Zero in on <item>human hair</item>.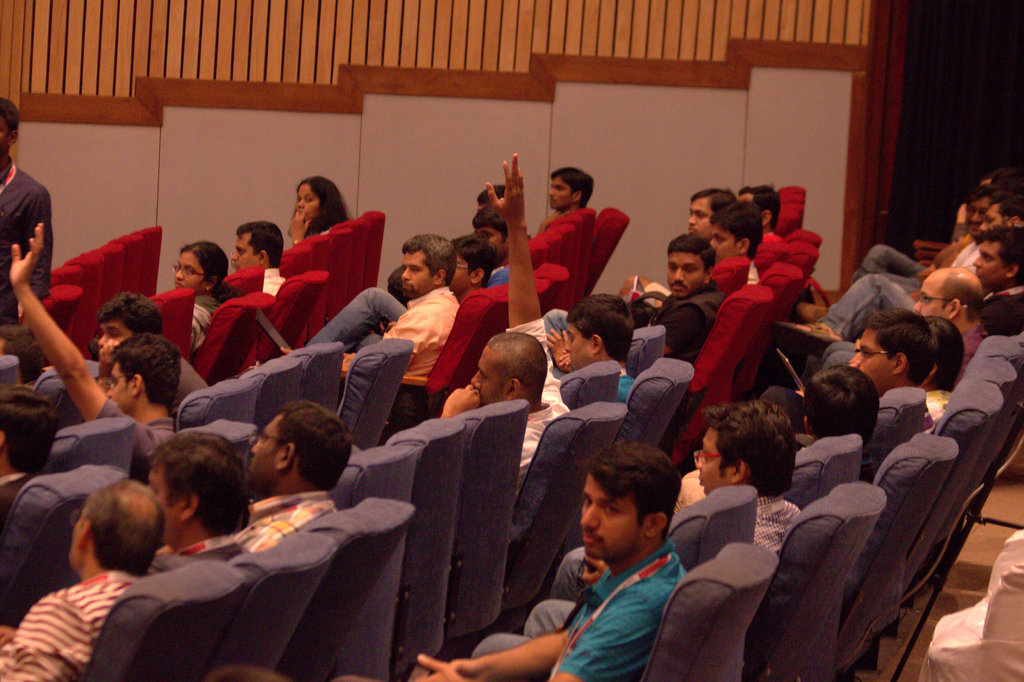
Zeroed in: box=[0, 93, 22, 138].
